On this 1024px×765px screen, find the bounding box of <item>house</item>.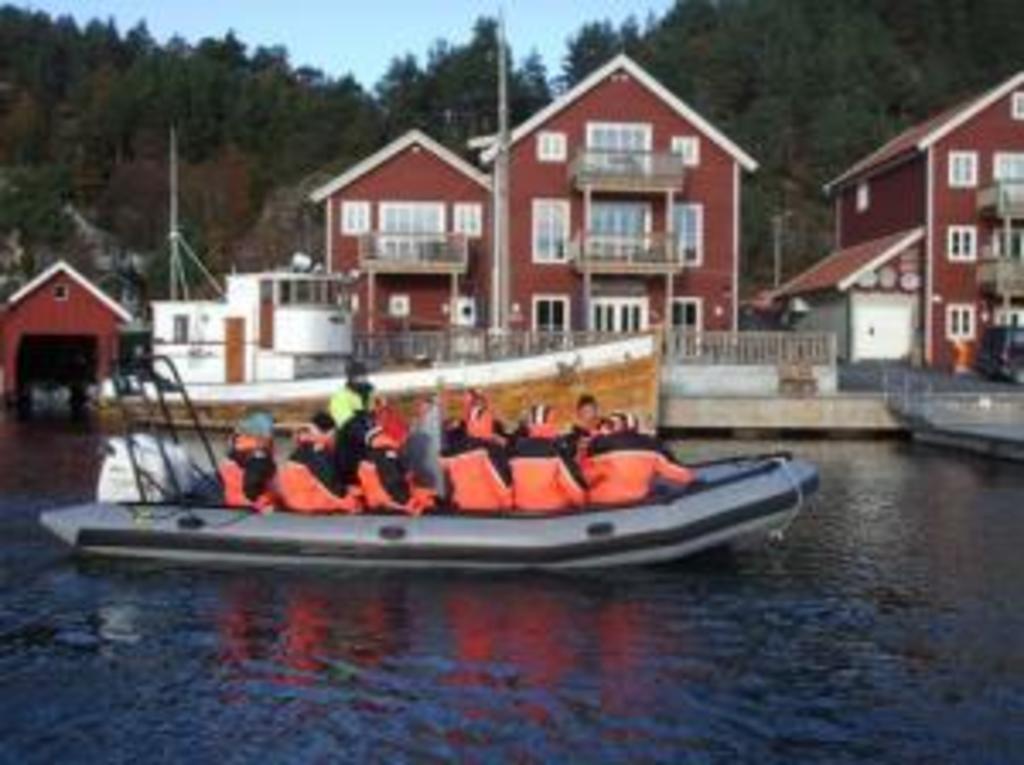
Bounding box: bbox=[0, 256, 140, 417].
